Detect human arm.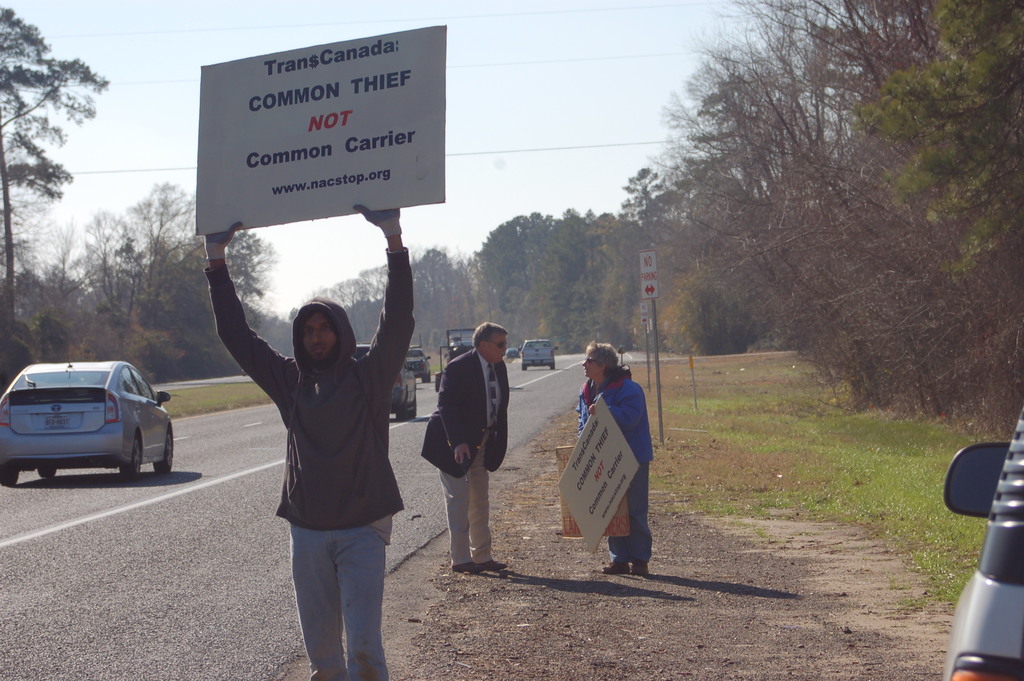
Detected at bbox(426, 365, 473, 466).
